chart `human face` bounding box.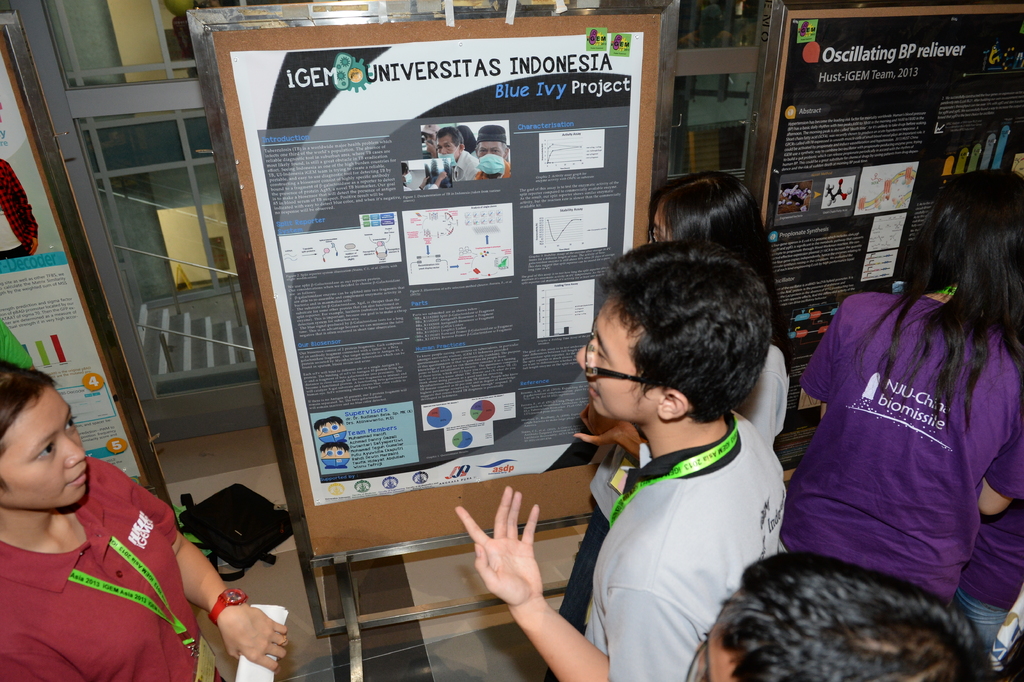
Charted: [left=477, top=141, right=504, bottom=170].
